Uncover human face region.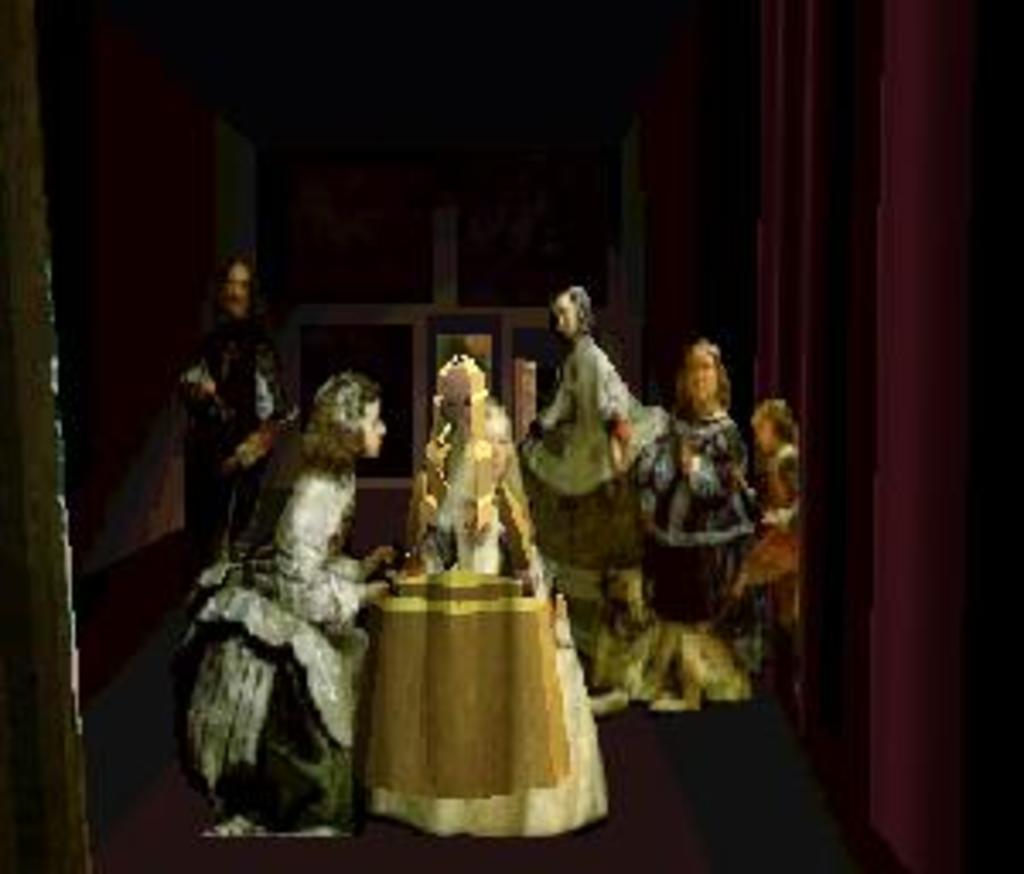
Uncovered: detection(218, 259, 249, 311).
